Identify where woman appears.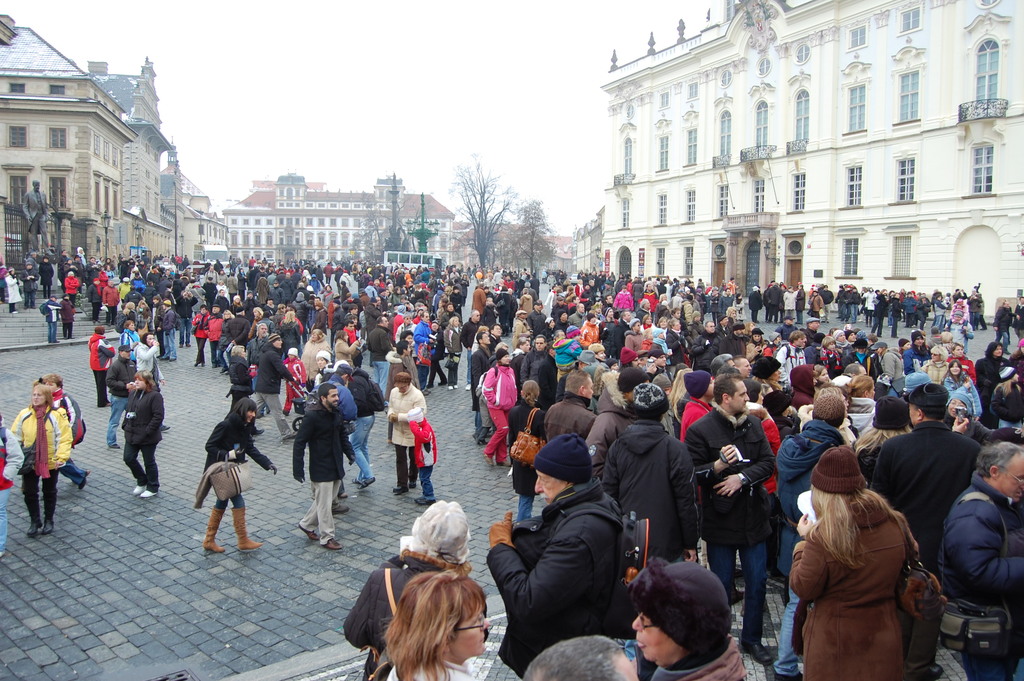
Appears at box=[939, 361, 982, 418].
